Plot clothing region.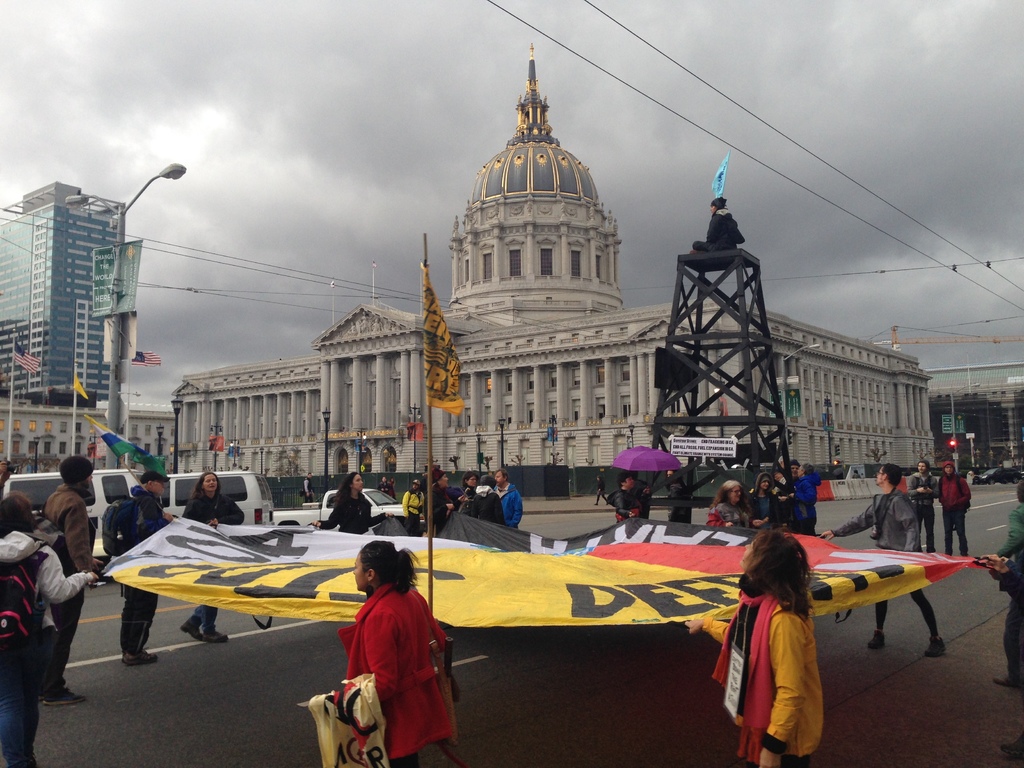
Plotted at bbox=(335, 580, 463, 767).
